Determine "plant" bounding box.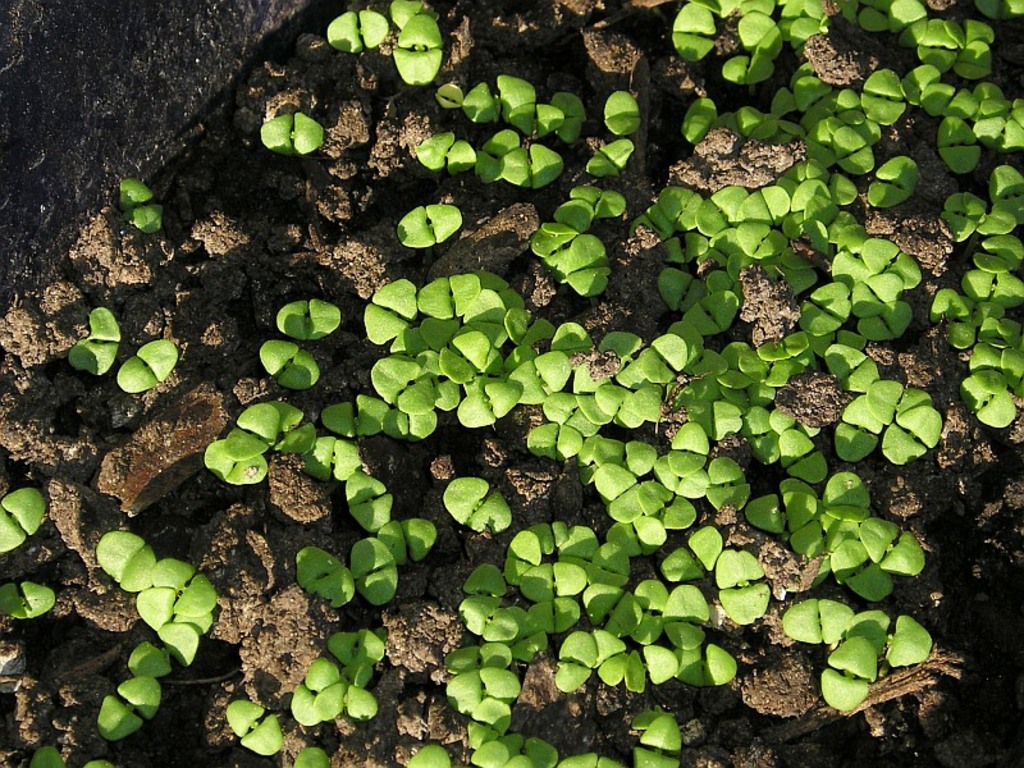
Determined: 0,559,51,623.
